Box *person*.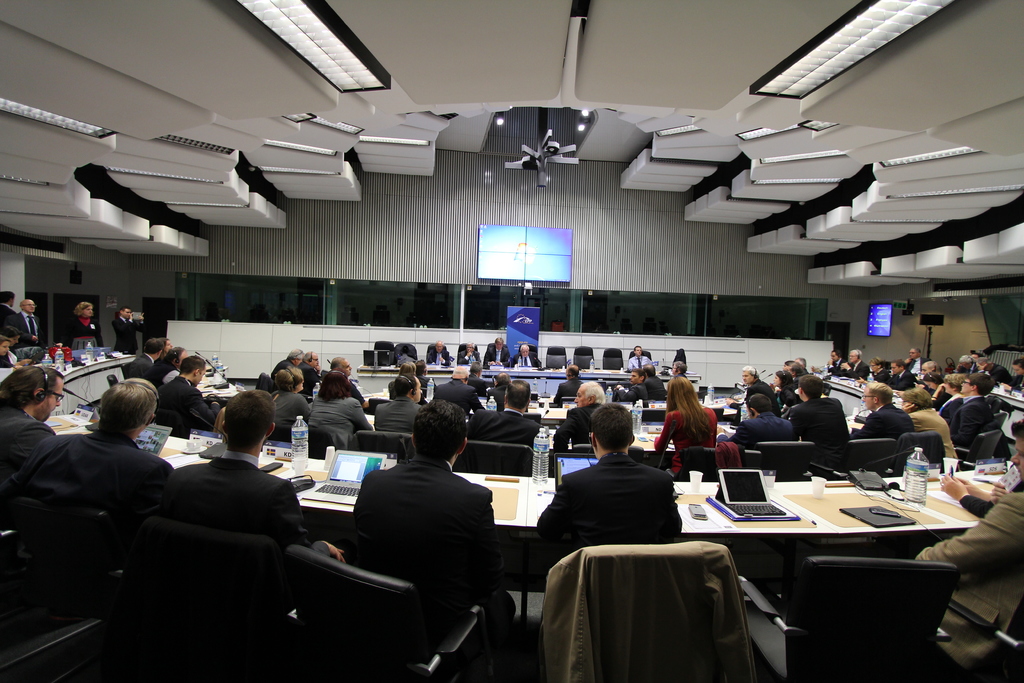
x1=554, y1=364, x2=580, y2=398.
